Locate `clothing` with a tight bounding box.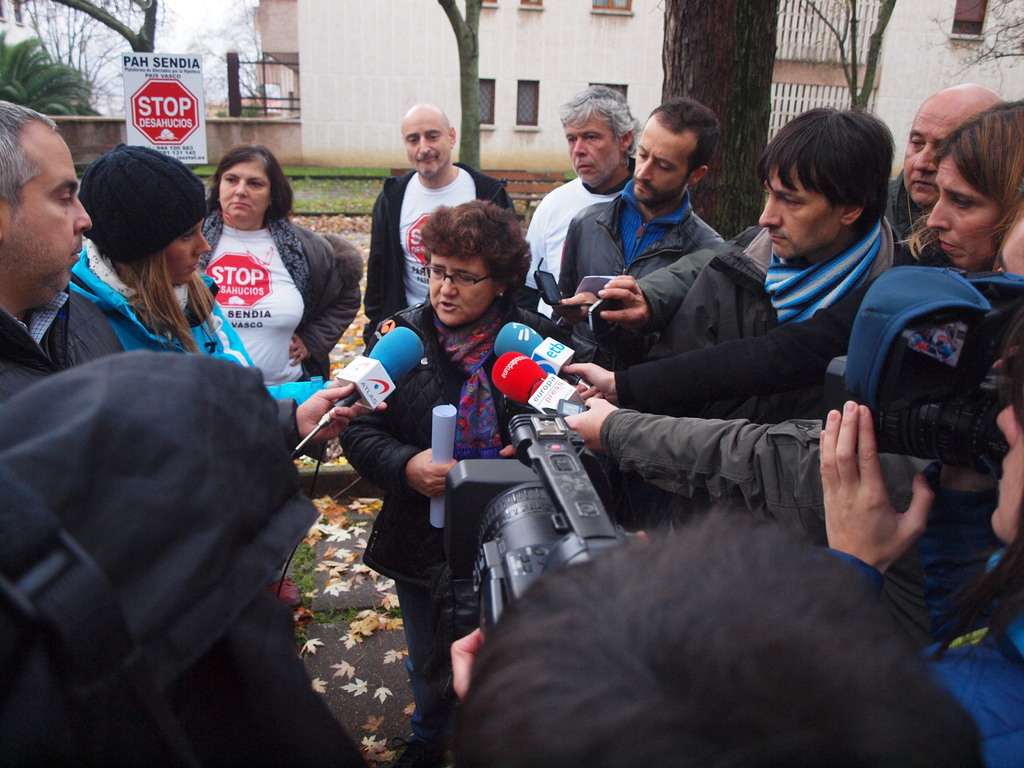
{"left": 340, "top": 281, "right": 595, "bottom": 746}.
